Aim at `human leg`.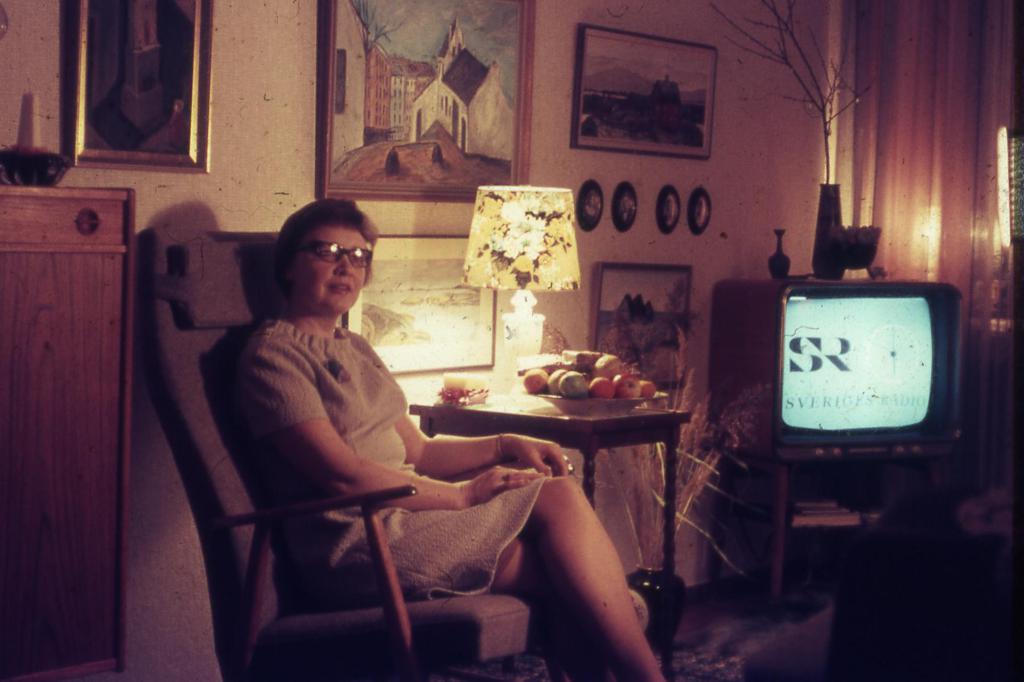
Aimed at (489,528,655,630).
